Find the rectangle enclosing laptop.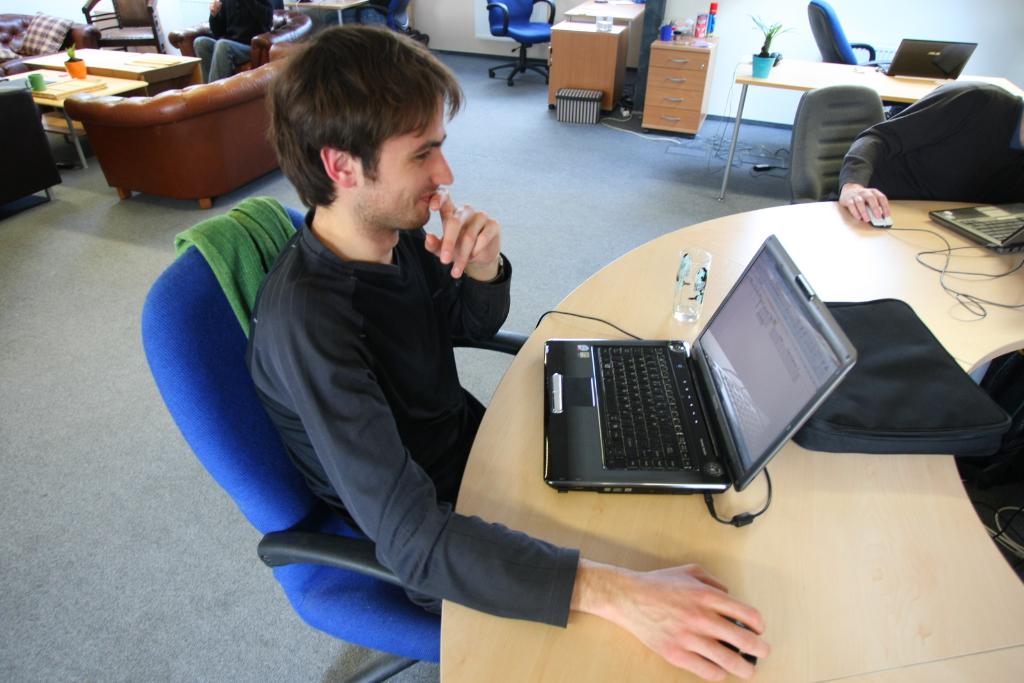
bbox(879, 38, 977, 81).
